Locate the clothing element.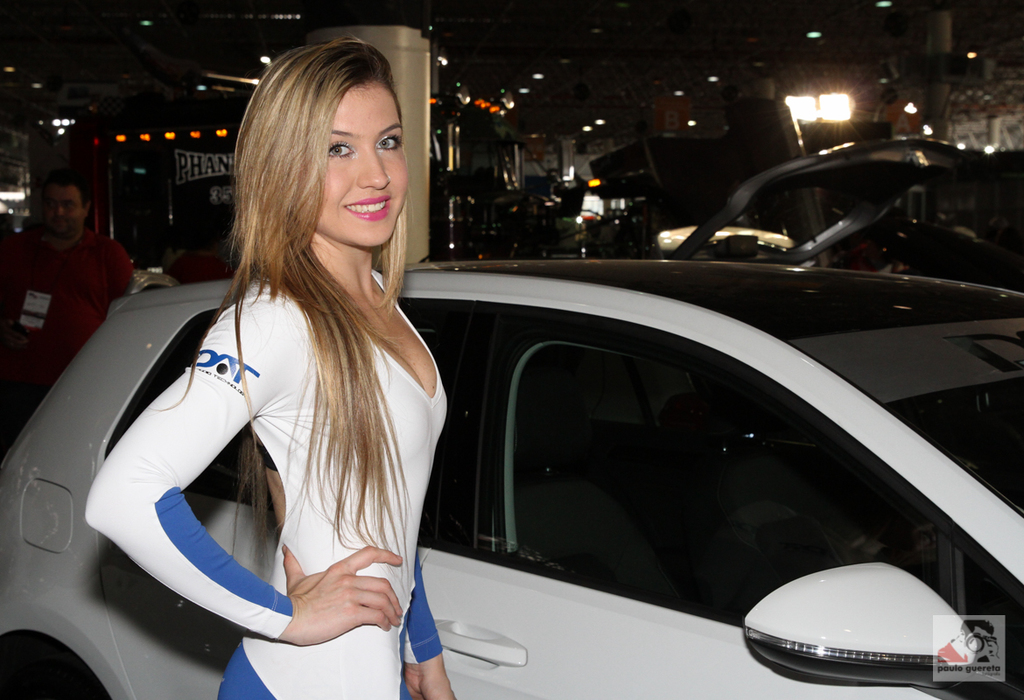
Element bbox: (88,203,446,660).
